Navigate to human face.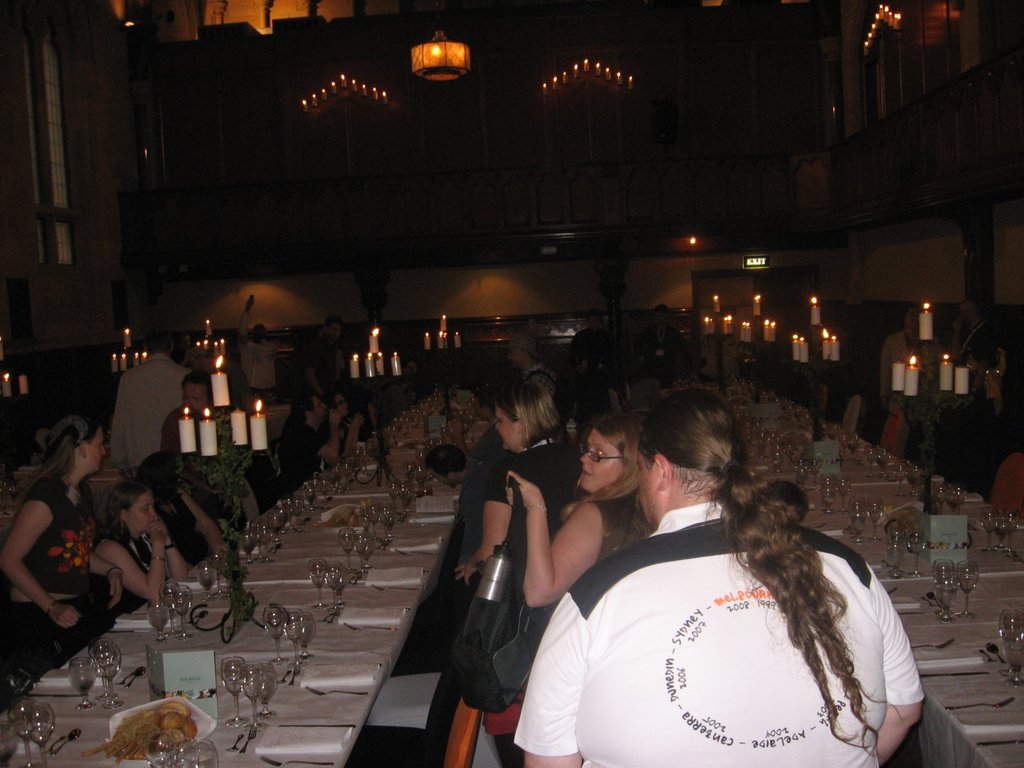
Navigation target: detection(88, 428, 108, 471).
